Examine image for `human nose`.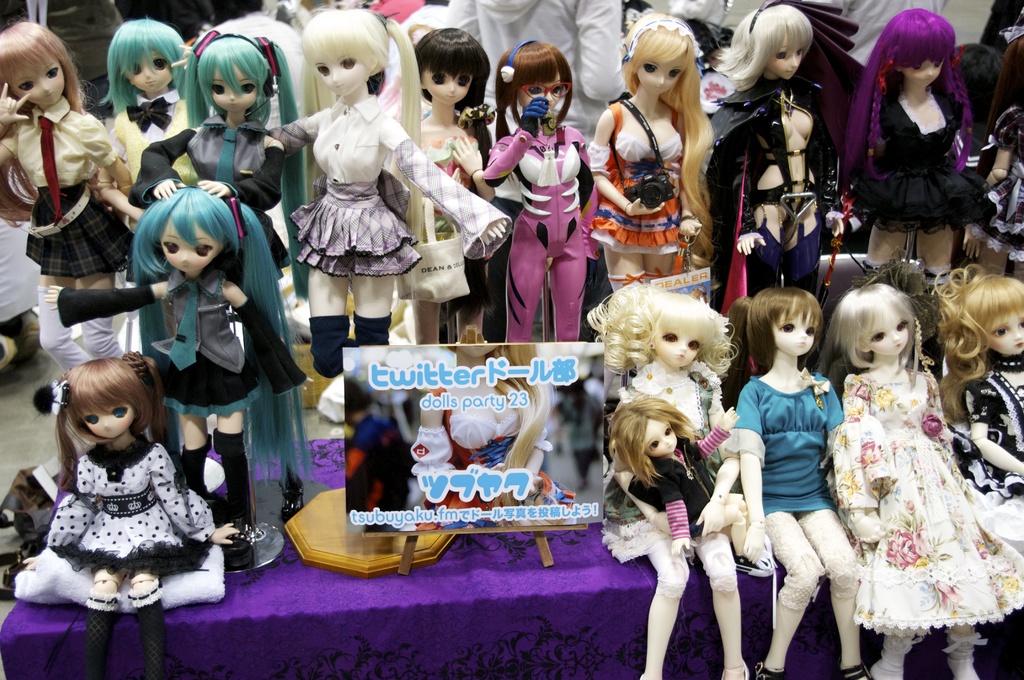
Examination result: <bbox>179, 254, 190, 264</bbox>.
